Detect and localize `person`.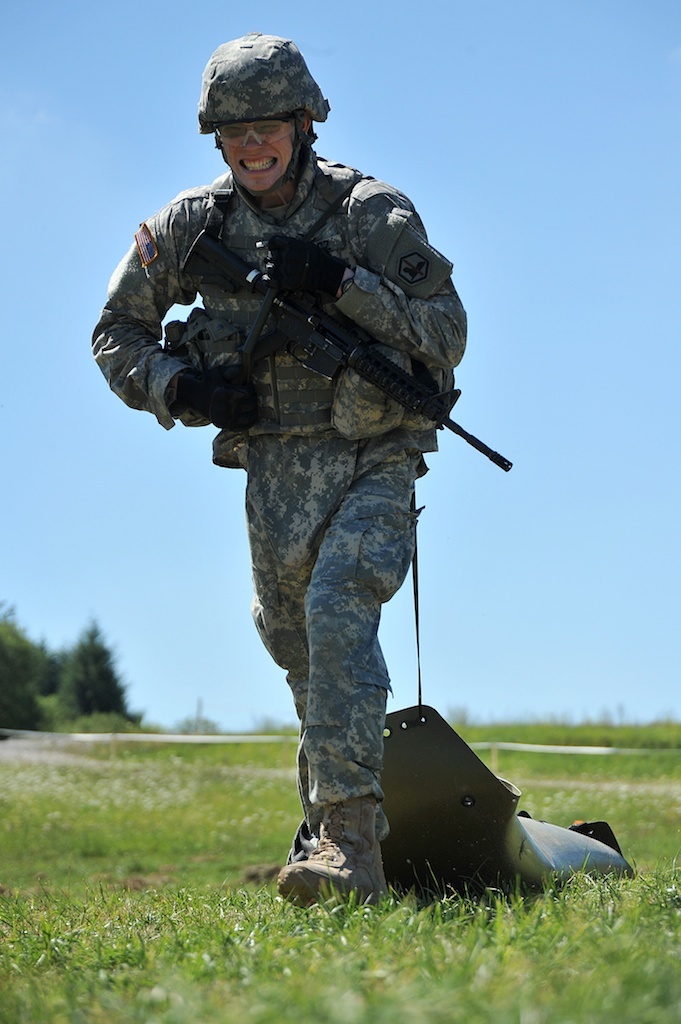
Localized at bbox(92, 27, 464, 924).
